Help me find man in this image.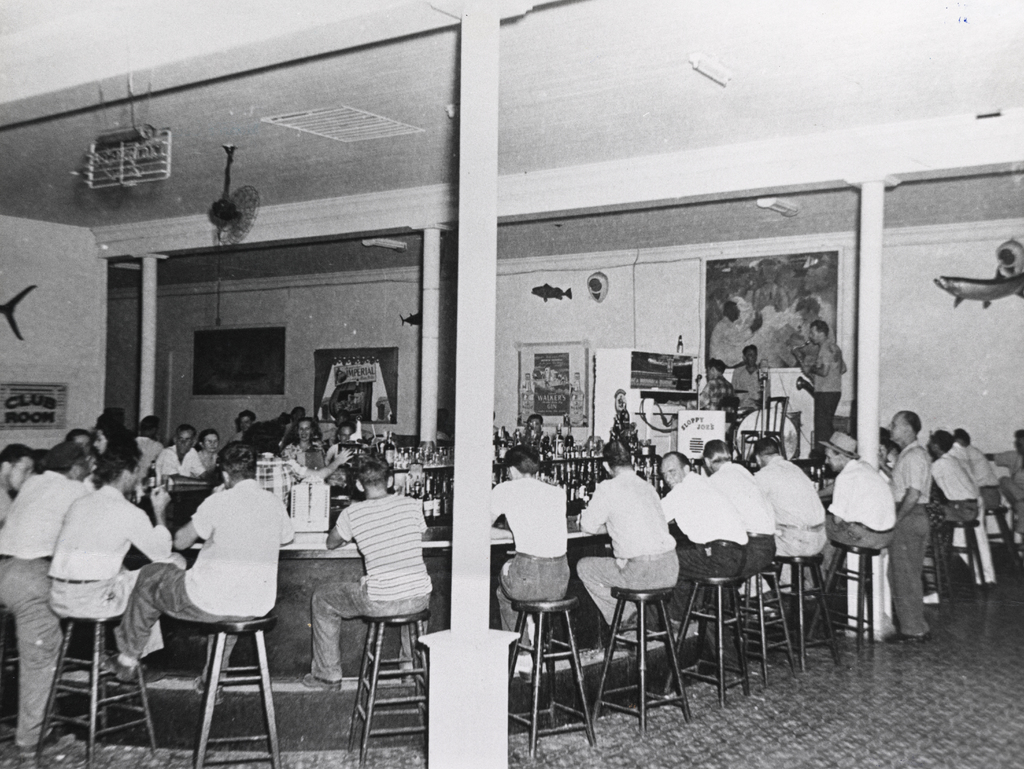
Found it: (left=801, top=317, right=848, bottom=451).
